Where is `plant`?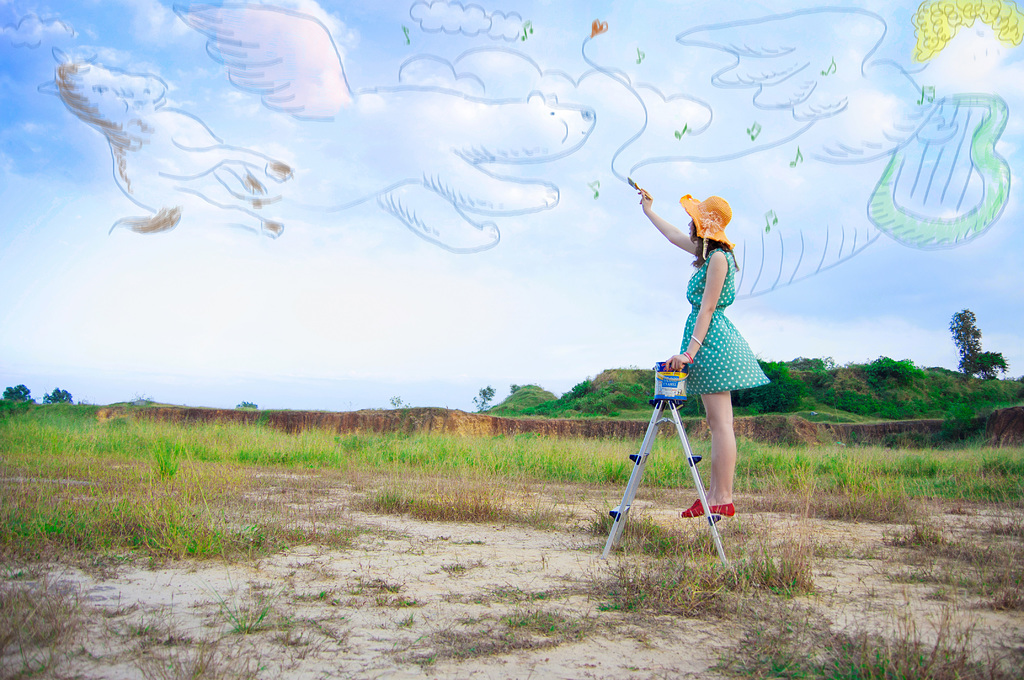
box=[757, 600, 1022, 679].
